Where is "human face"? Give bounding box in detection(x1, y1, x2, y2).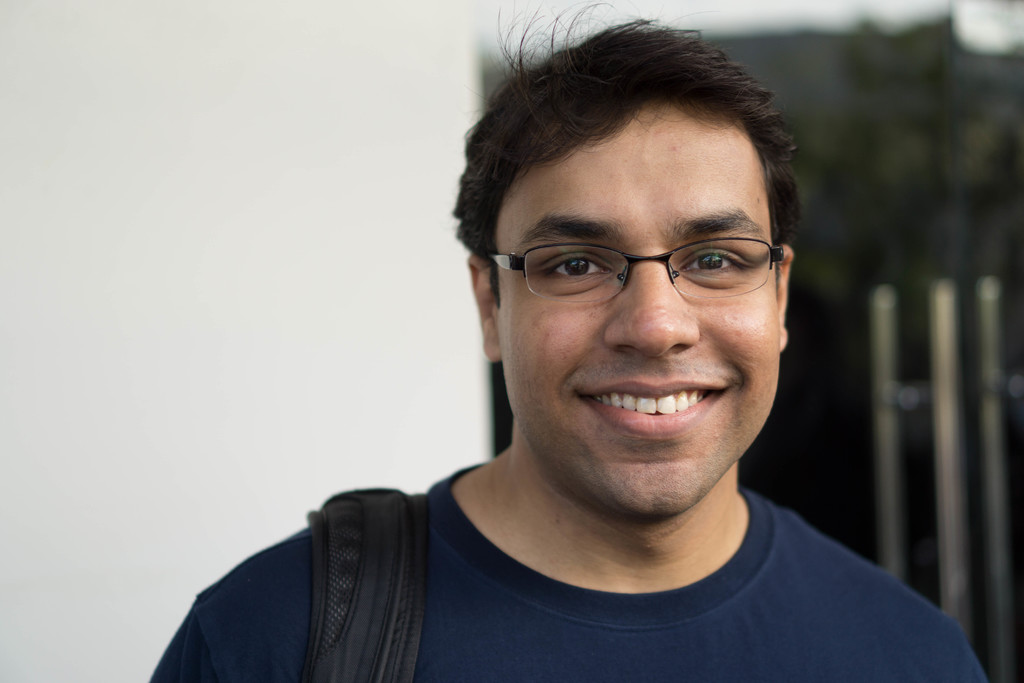
detection(497, 122, 783, 519).
